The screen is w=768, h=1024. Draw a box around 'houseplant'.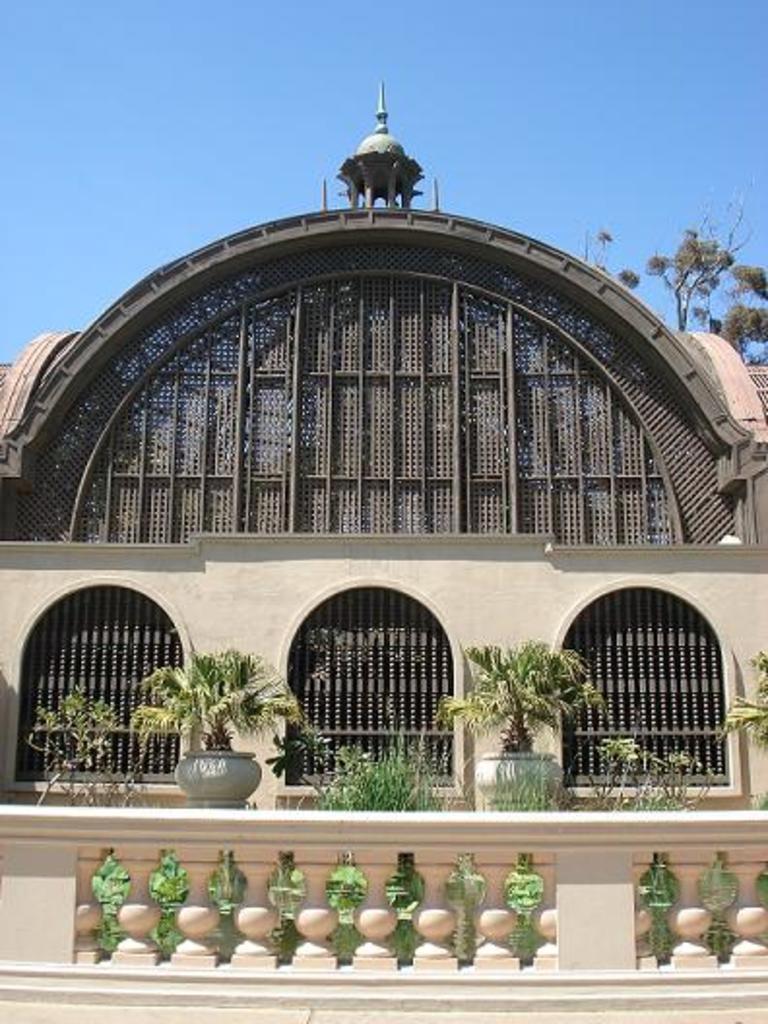
box=[427, 632, 615, 811].
